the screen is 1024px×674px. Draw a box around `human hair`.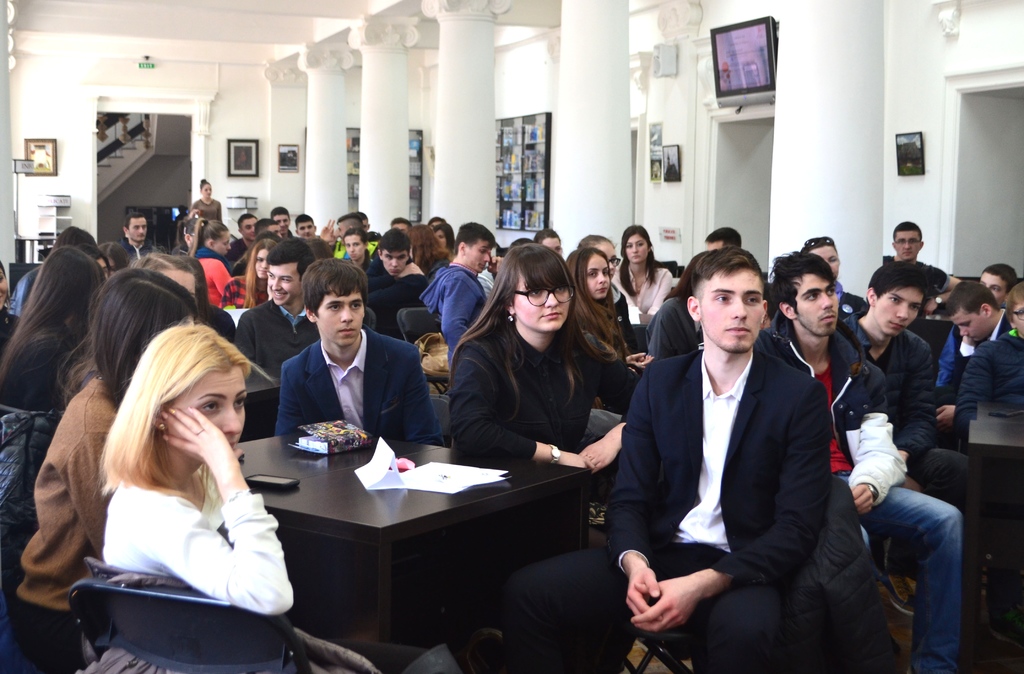
(703, 225, 742, 245).
